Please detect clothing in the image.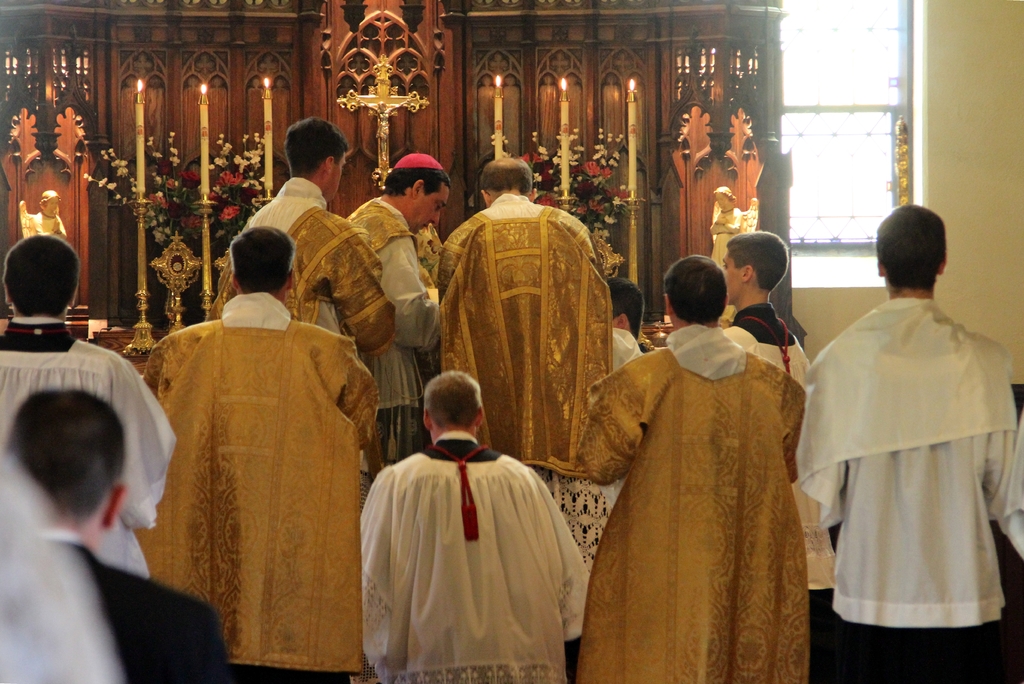
locate(355, 407, 582, 683).
